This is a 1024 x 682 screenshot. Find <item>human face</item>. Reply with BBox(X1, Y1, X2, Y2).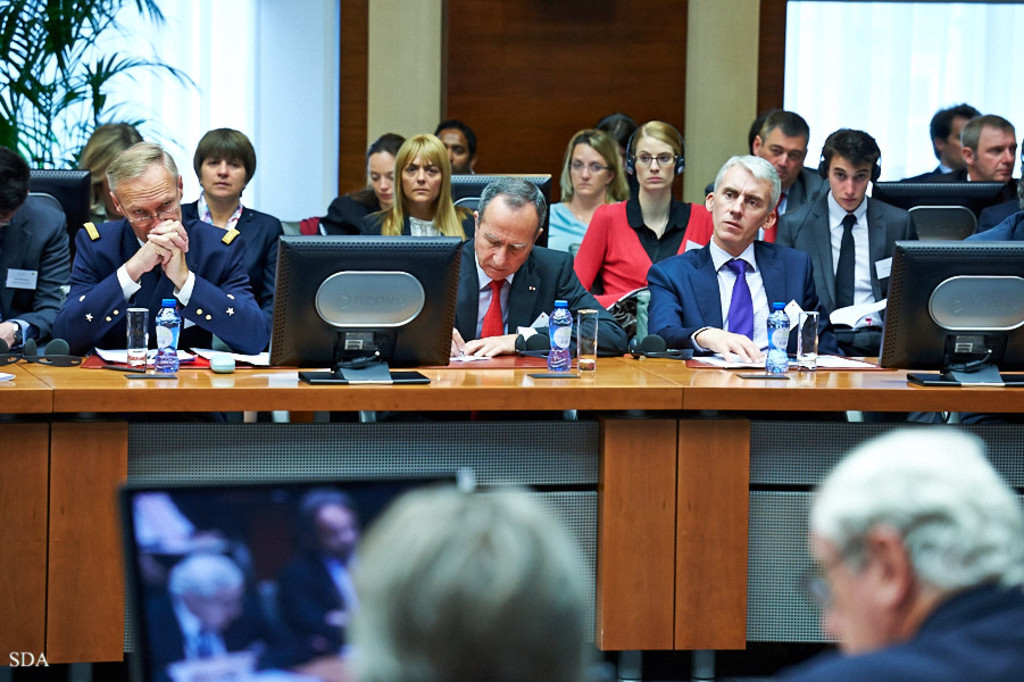
BBox(474, 207, 536, 283).
